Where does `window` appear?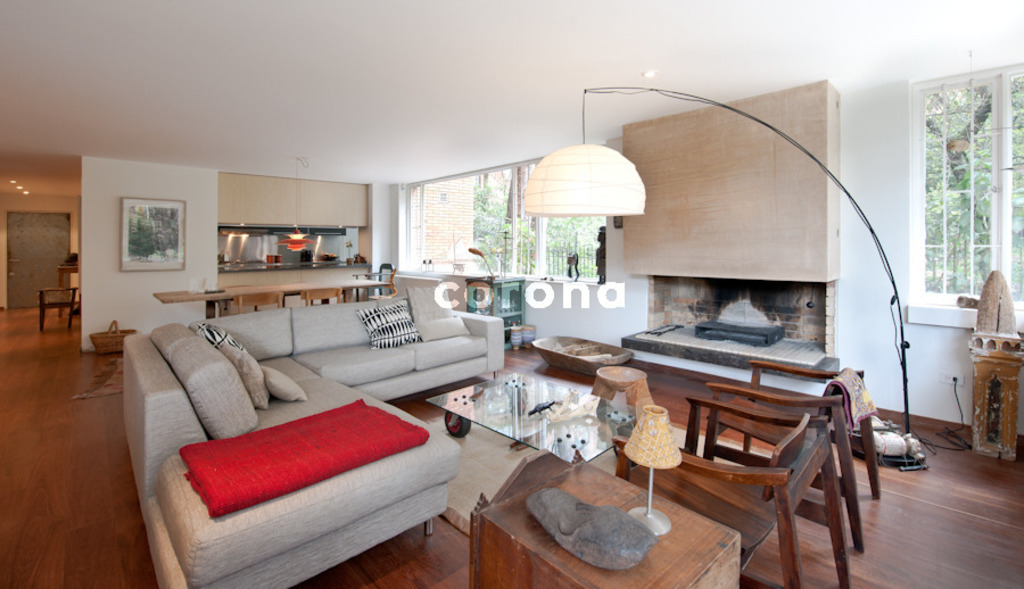
Appears at BBox(914, 57, 1011, 297).
